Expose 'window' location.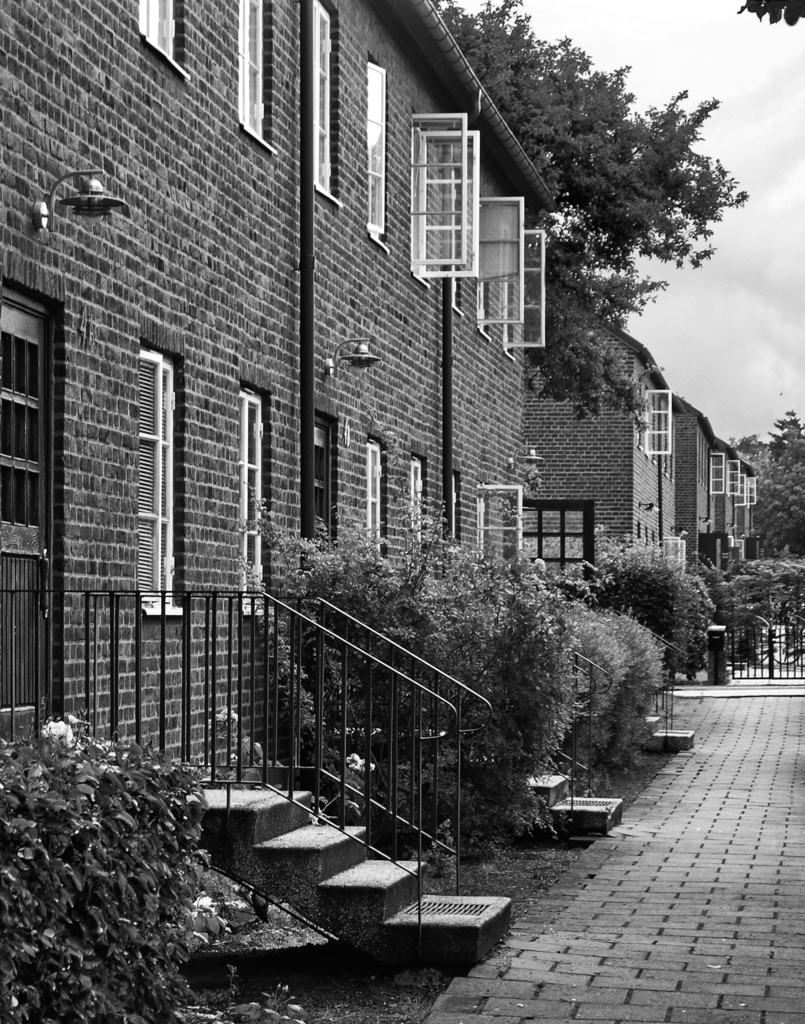
Exposed at bbox=[365, 56, 386, 239].
